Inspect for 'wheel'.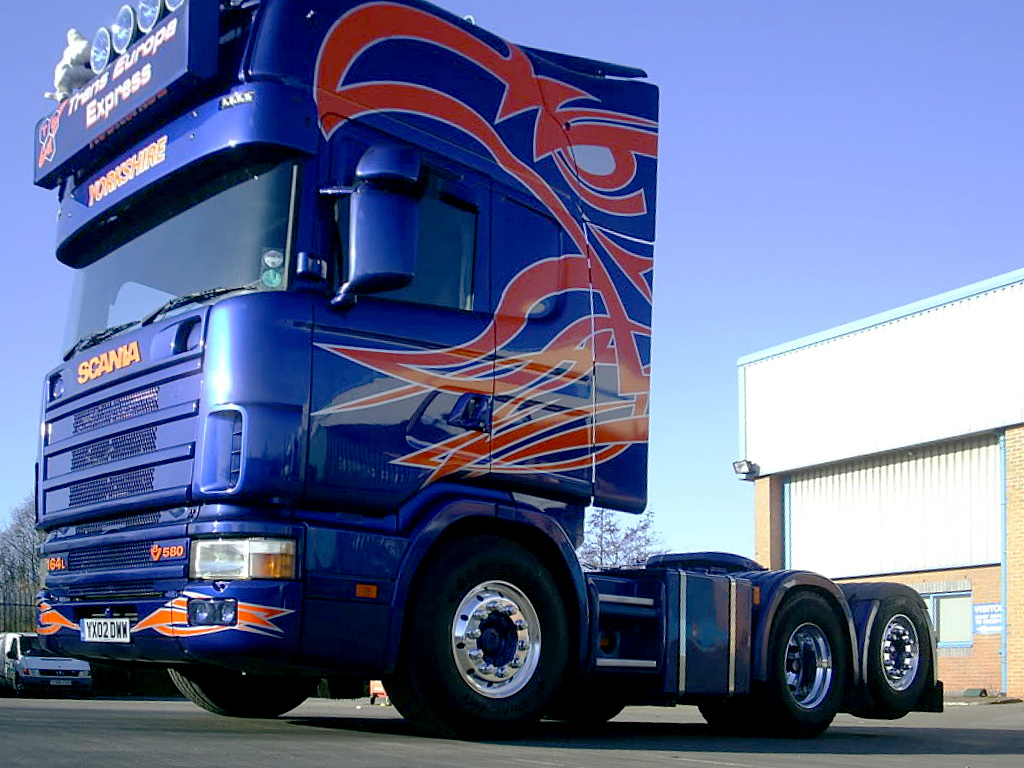
Inspection: crop(748, 588, 855, 730).
